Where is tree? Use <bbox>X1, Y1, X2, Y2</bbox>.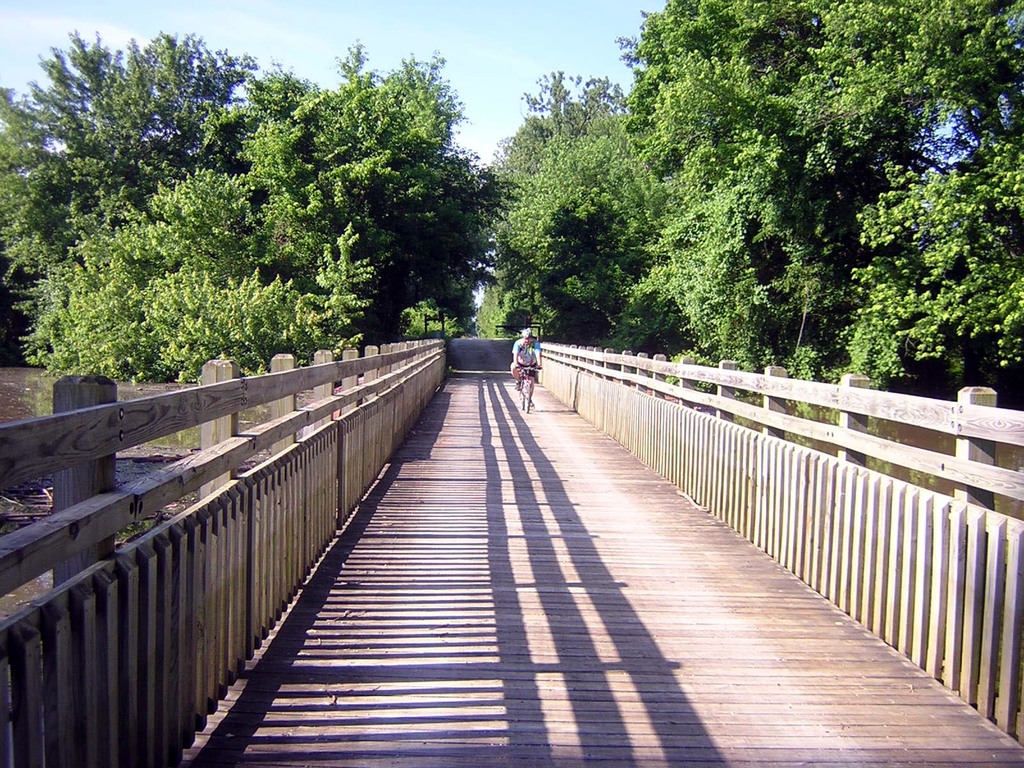
<bbox>484, 107, 668, 324</bbox>.
